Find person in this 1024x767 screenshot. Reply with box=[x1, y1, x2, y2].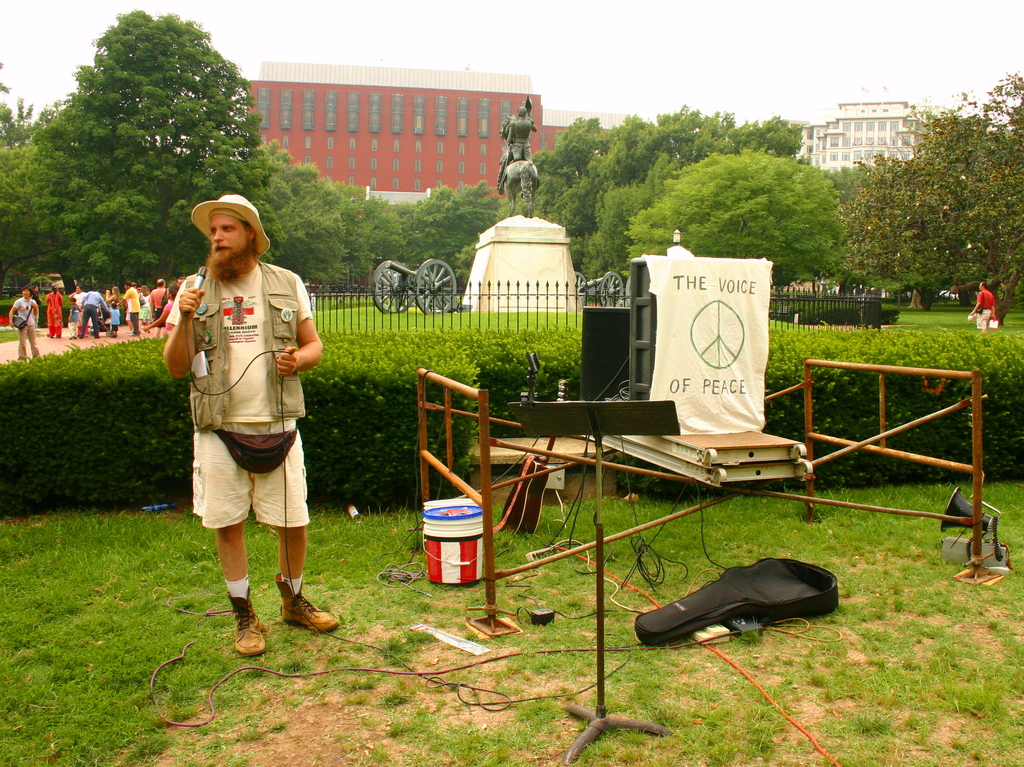
box=[175, 169, 328, 695].
